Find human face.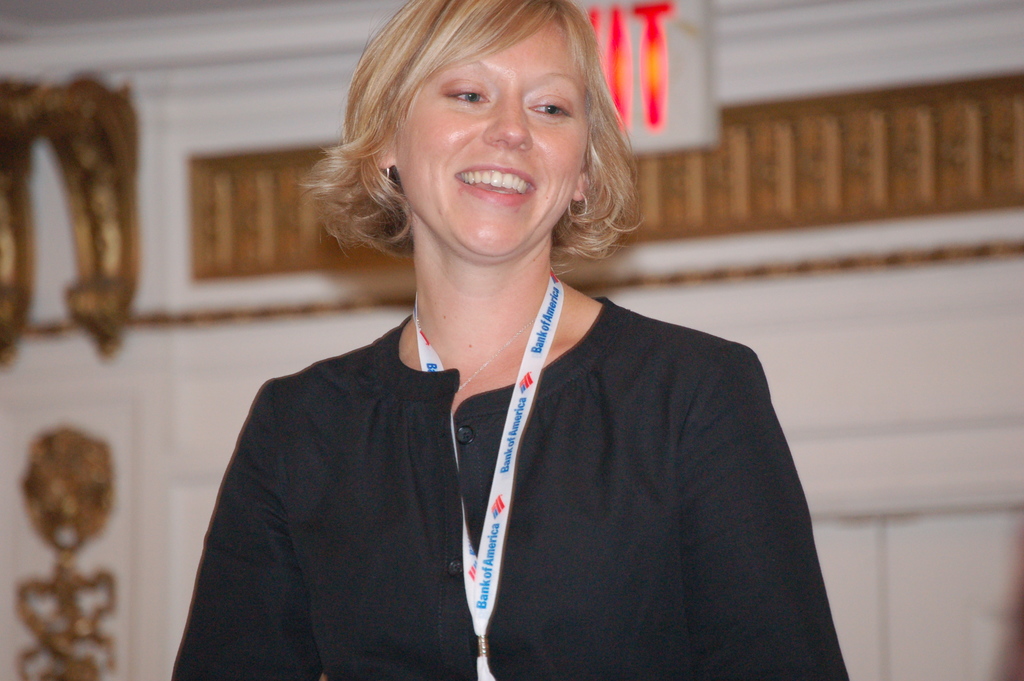
bbox=[397, 13, 589, 250].
